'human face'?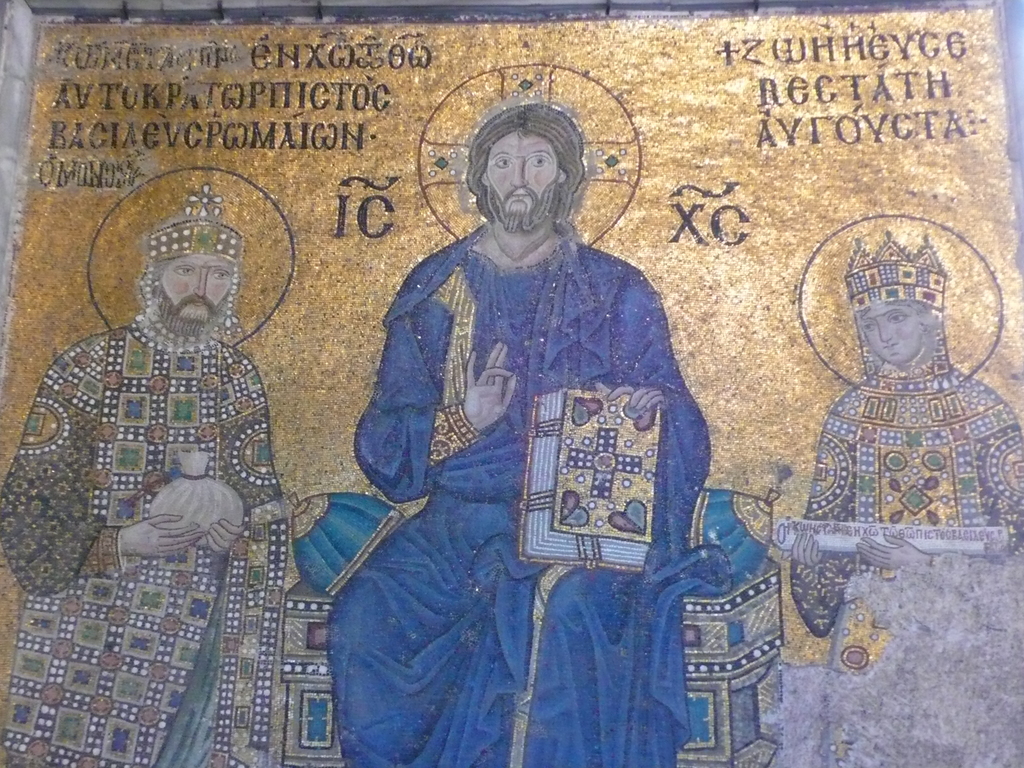
<bbox>488, 130, 558, 227</bbox>
